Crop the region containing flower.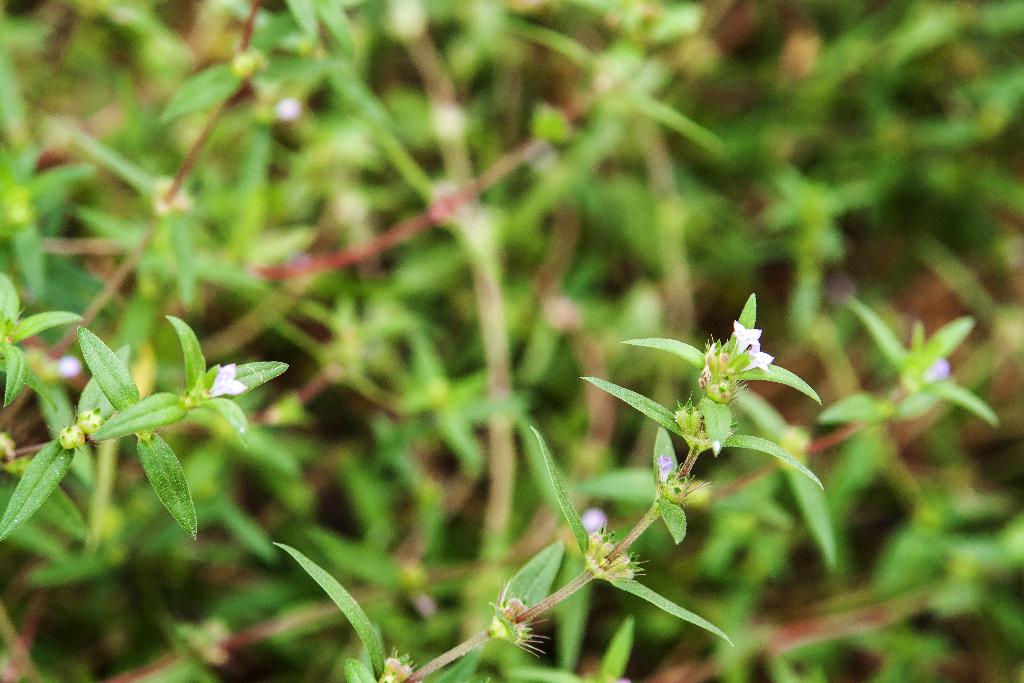
Crop region: pyautogui.locateOnScreen(684, 311, 785, 426).
